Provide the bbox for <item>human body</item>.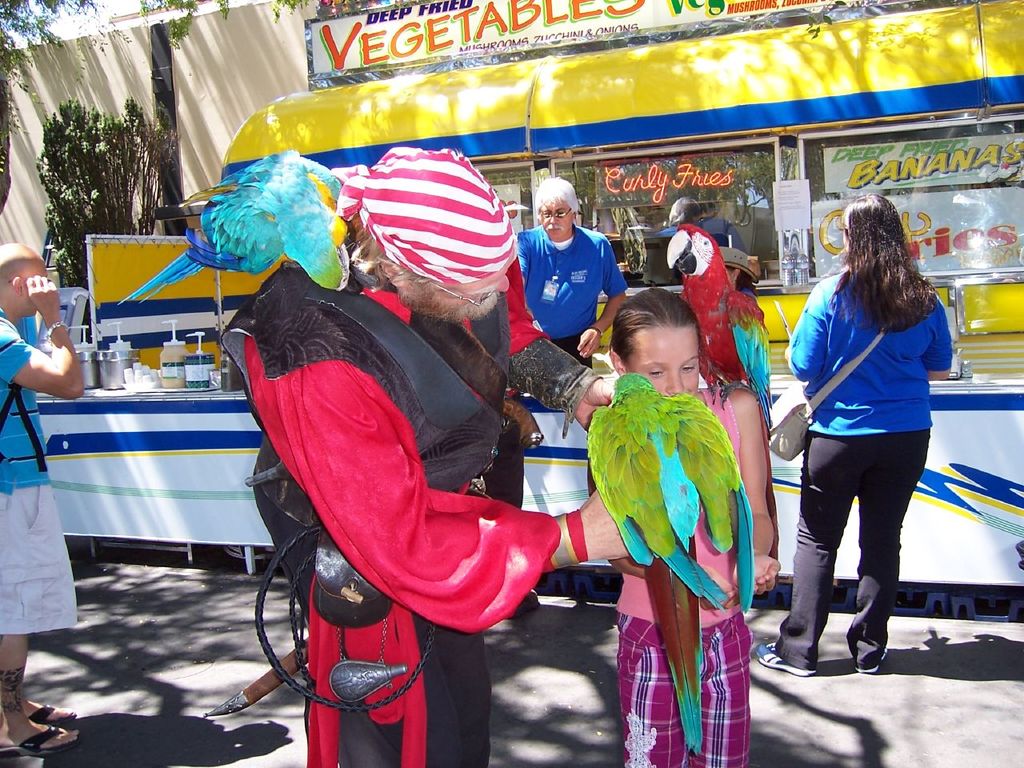
<box>510,226,632,368</box>.
